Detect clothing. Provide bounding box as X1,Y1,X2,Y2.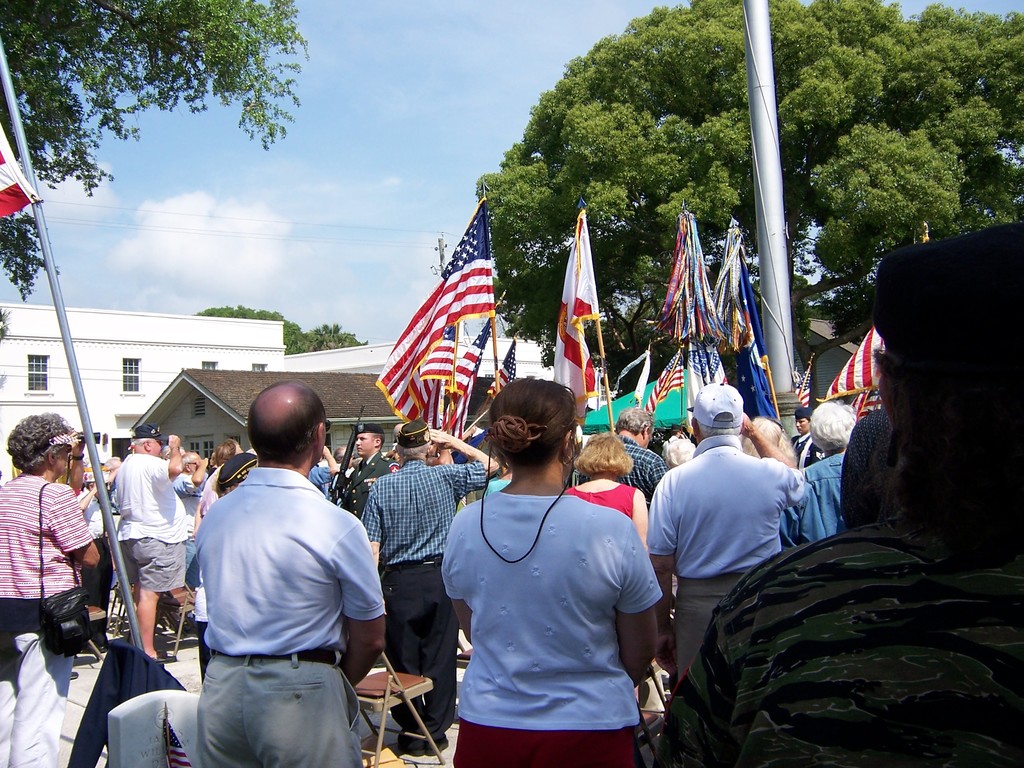
163,435,703,755.
